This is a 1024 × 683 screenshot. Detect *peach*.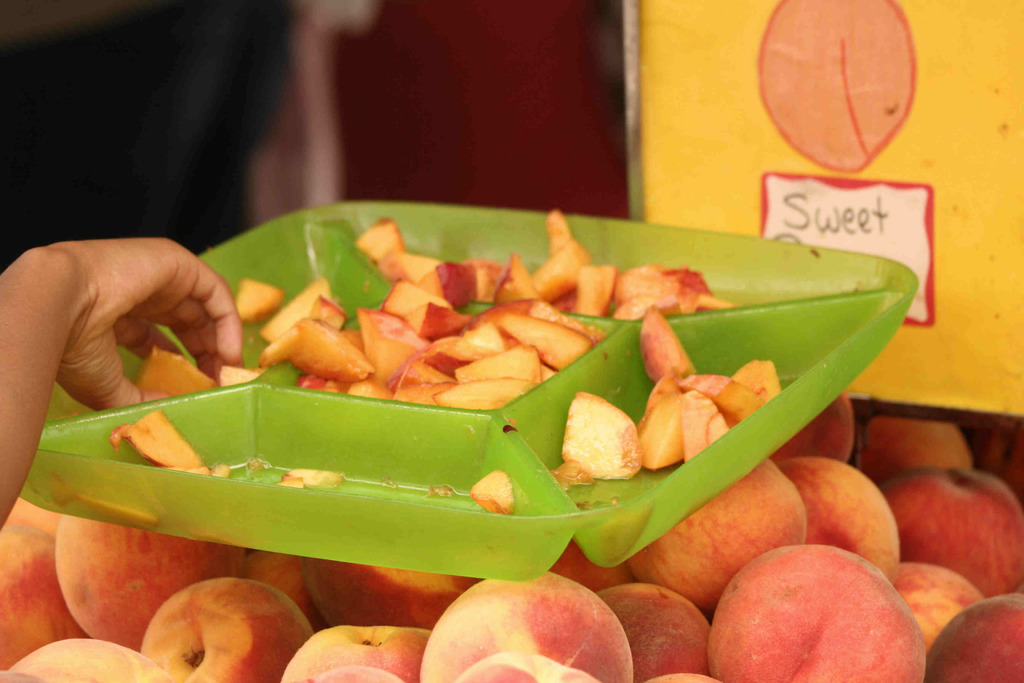
locate(221, 365, 263, 388).
